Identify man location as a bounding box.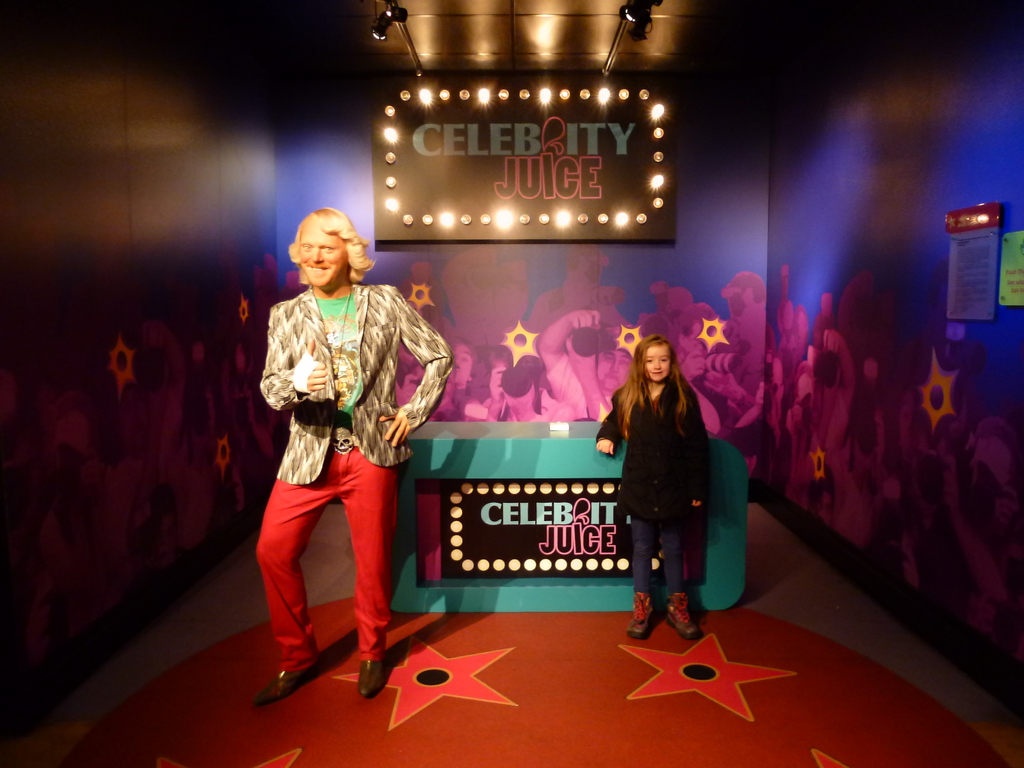
541,311,650,416.
